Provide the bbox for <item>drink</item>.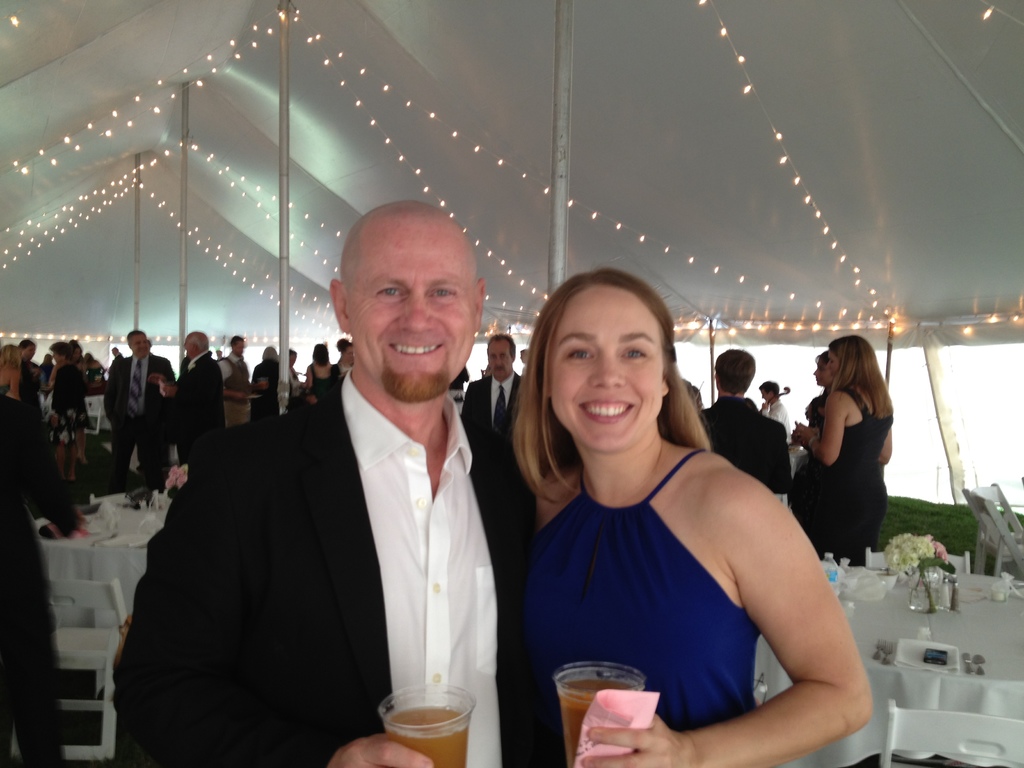
x1=549 y1=663 x2=682 y2=742.
